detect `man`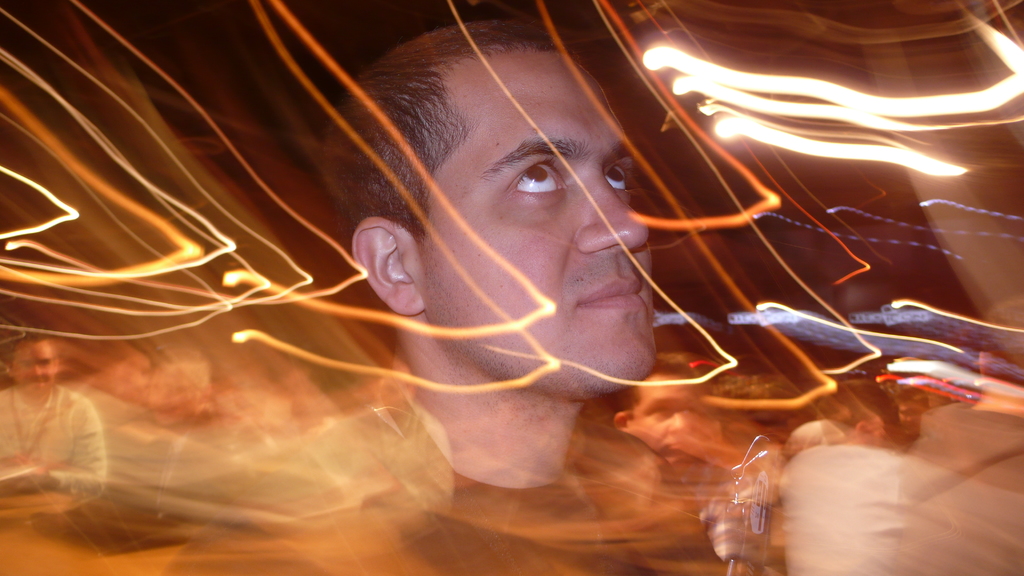
pyautogui.locateOnScreen(162, 17, 765, 575)
